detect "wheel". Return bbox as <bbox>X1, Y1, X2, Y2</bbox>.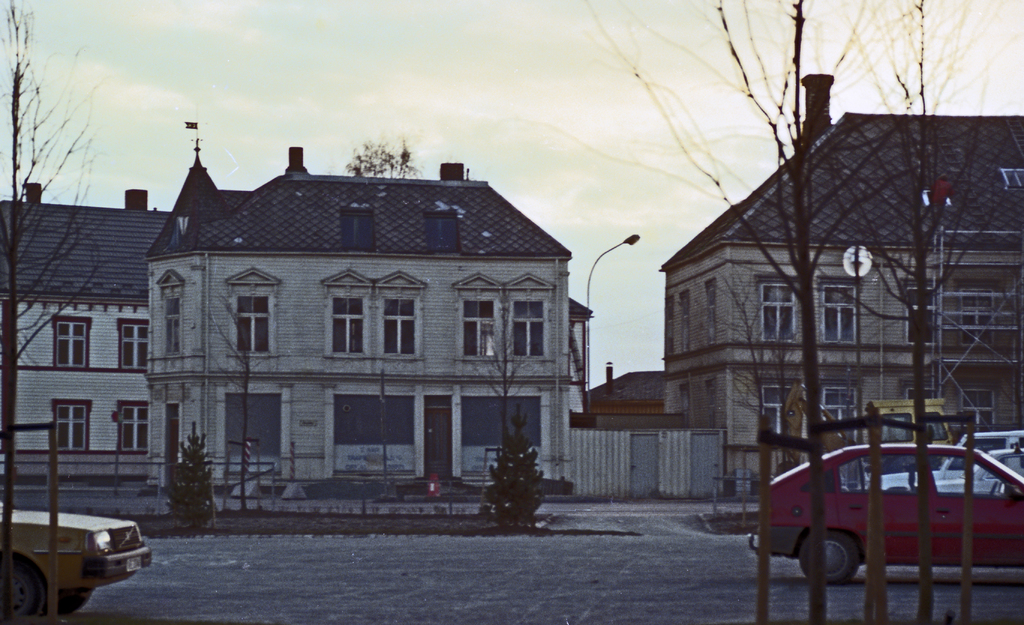
<bbox>0, 558, 56, 624</bbox>.
